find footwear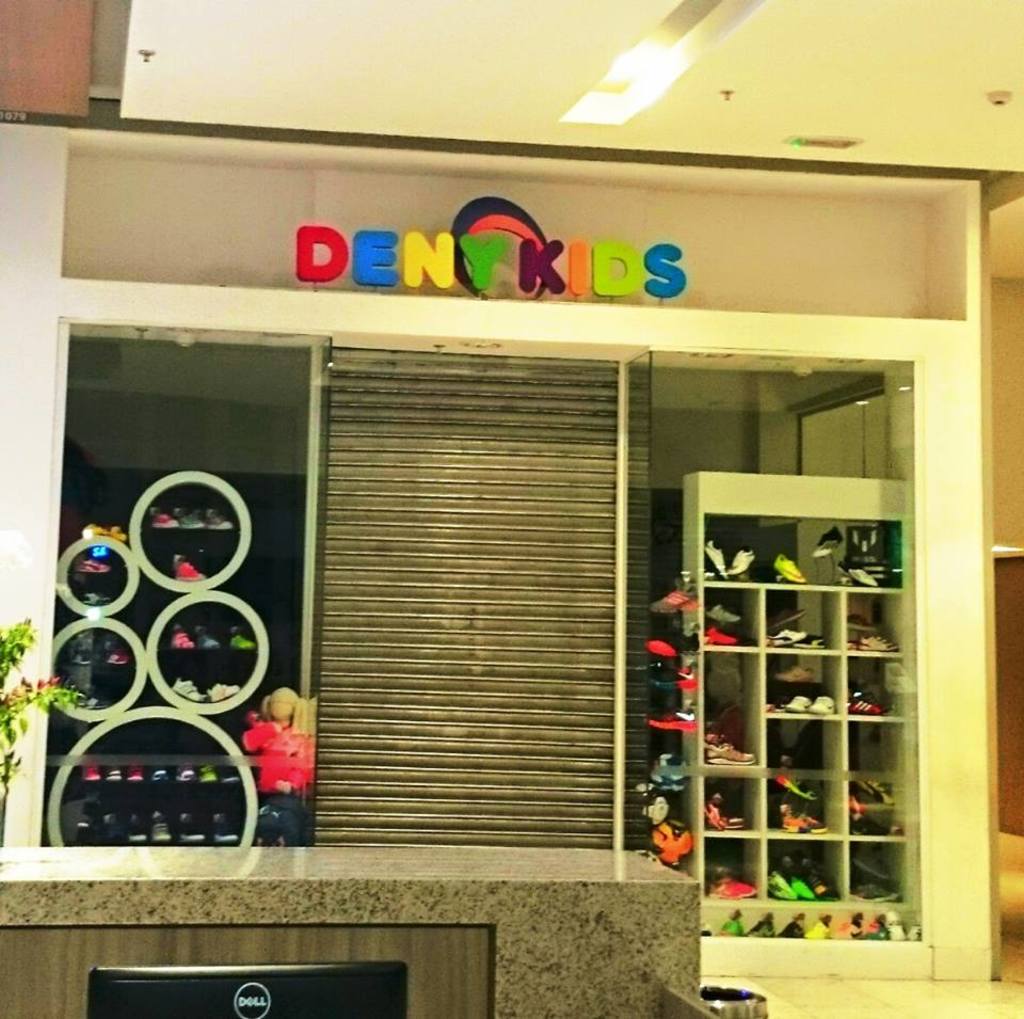
[649,632,700,653]
